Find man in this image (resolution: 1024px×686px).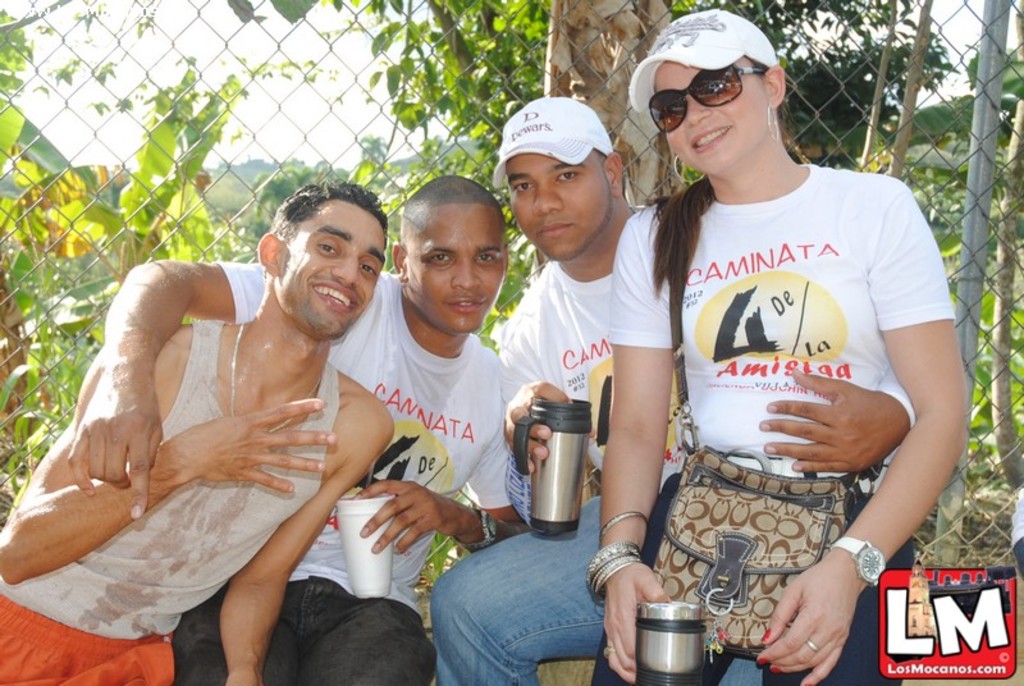
<region>424, 97, 915, 685</region>.
